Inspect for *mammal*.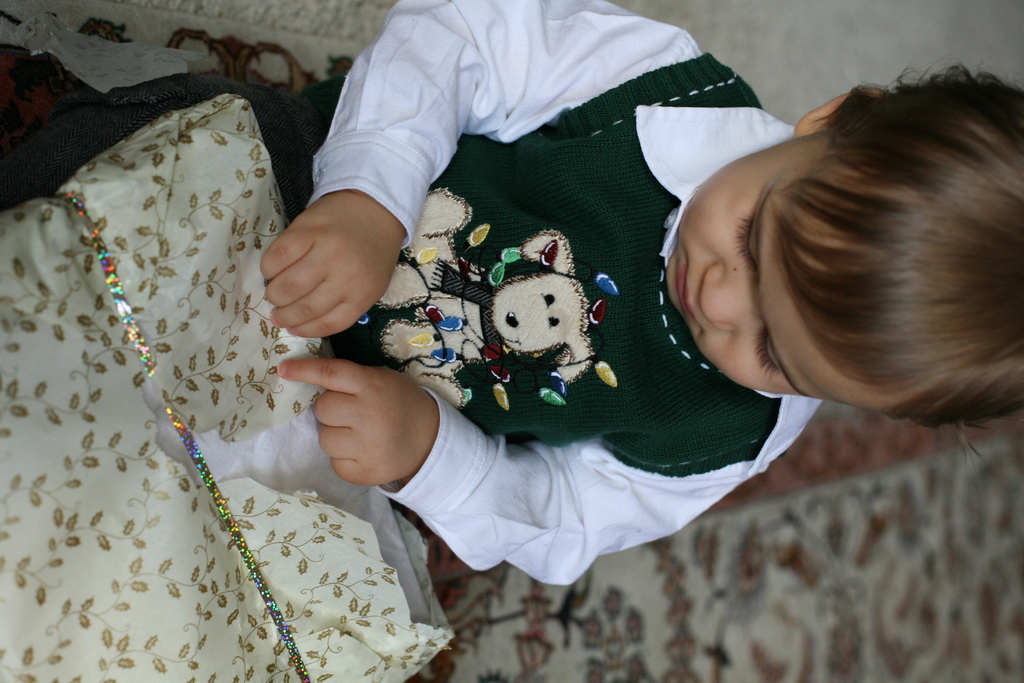
Inspection: [0, 0, 1023, 593].
